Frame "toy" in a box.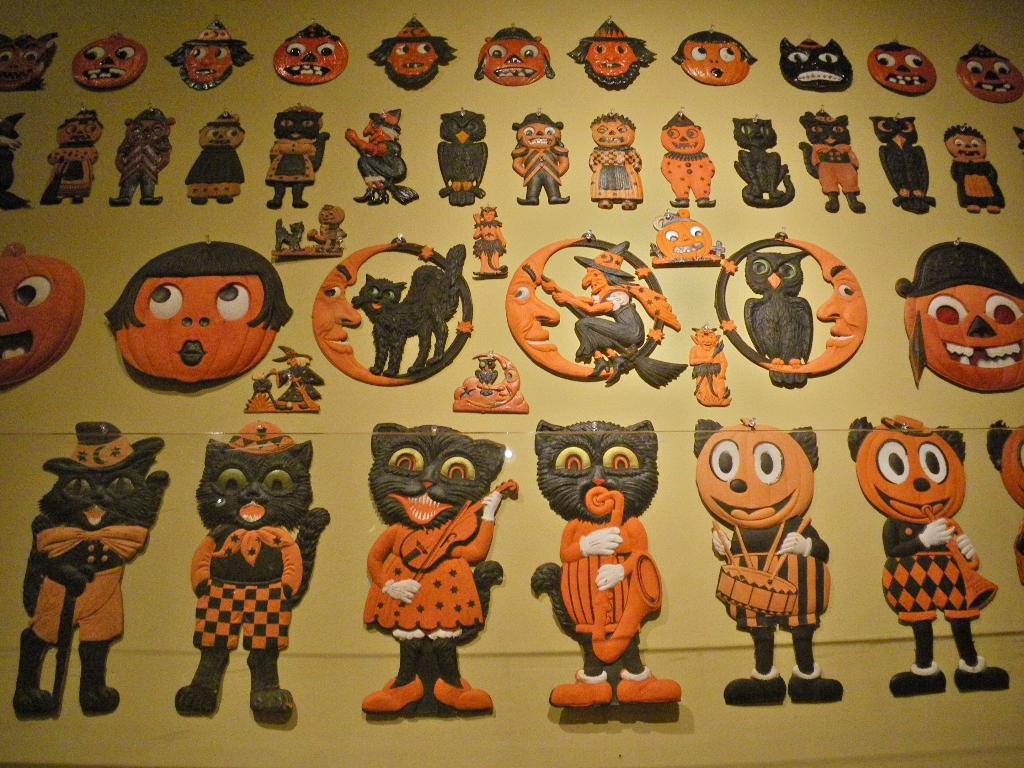
373,11,466,99.
